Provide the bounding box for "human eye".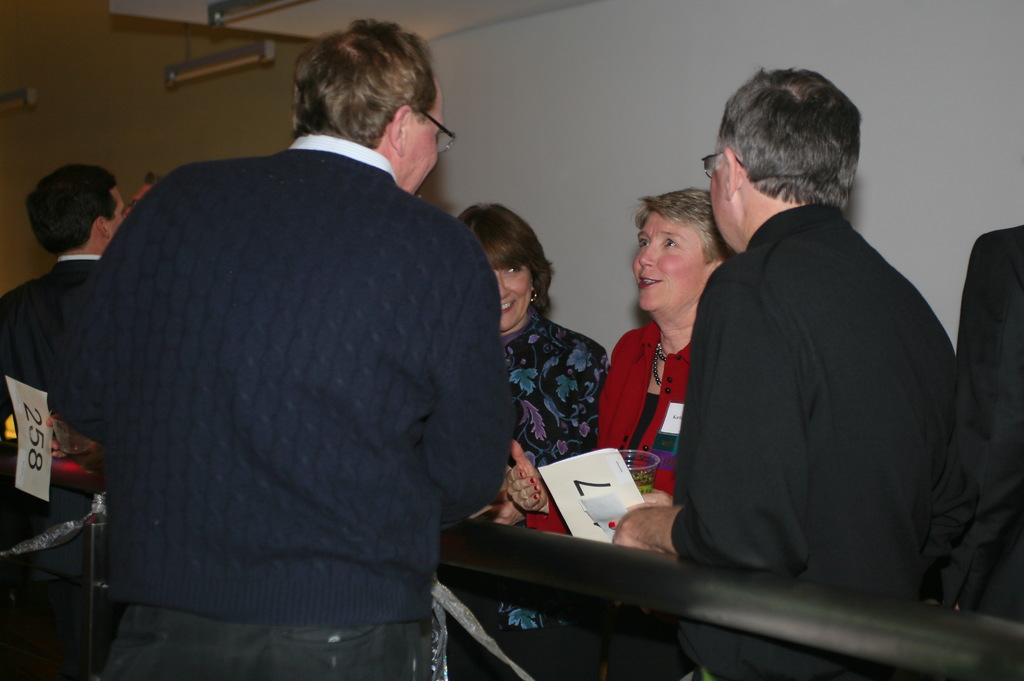
[x1=505, y1=261, x2=525, y2=277].
